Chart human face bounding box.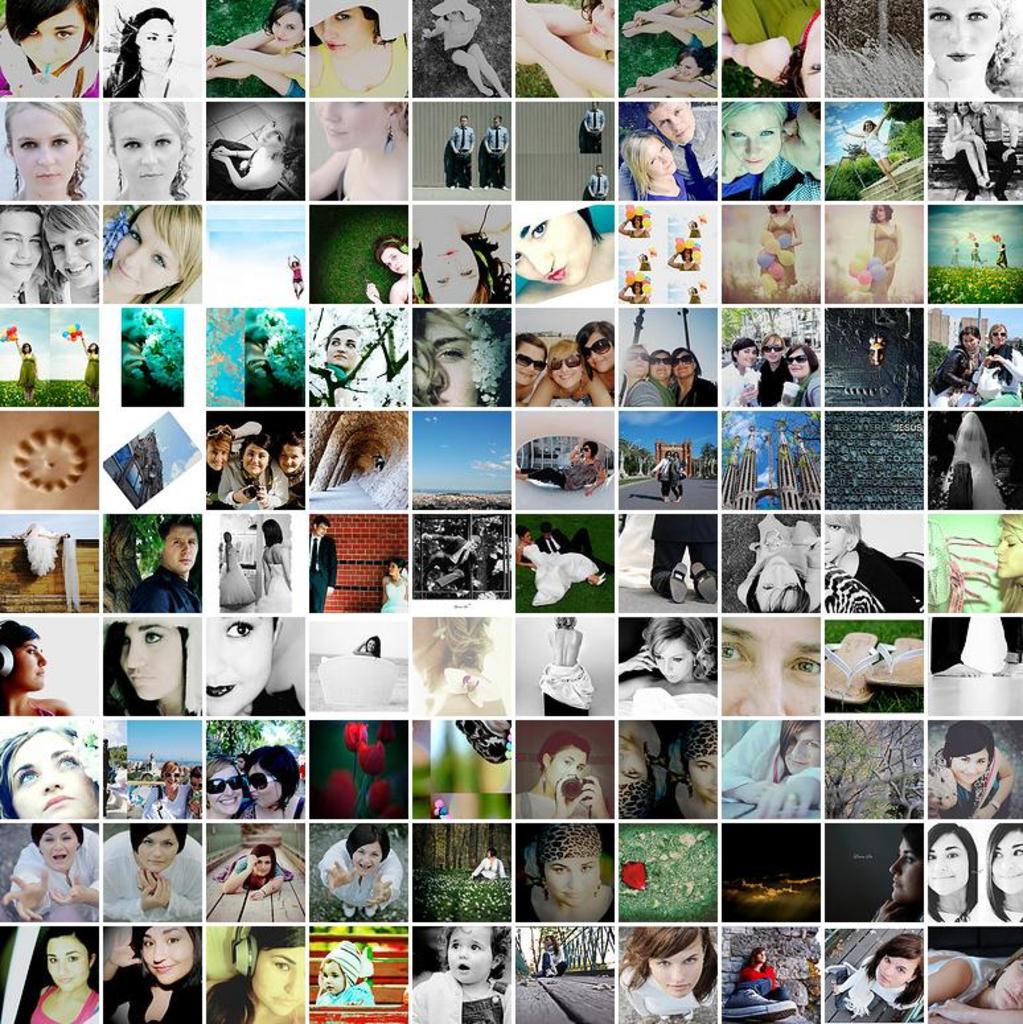
Charted: bbox=[925, 831, 970, 892].
